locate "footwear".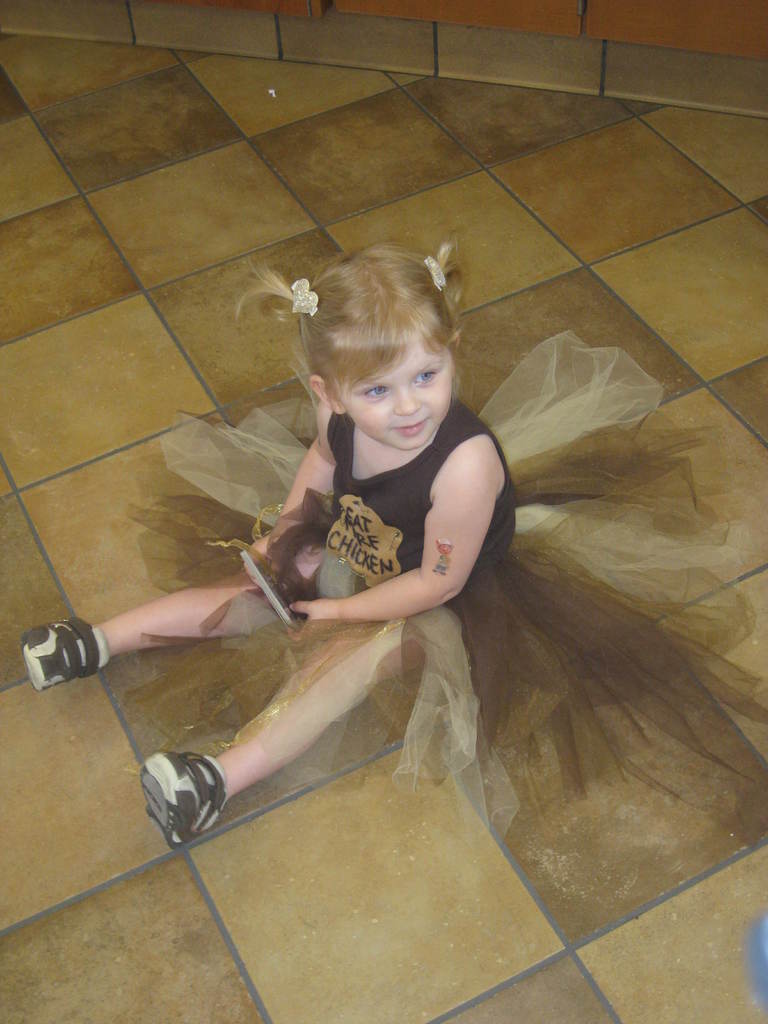
Bounding box: crop(144, 748, 228, 848).
